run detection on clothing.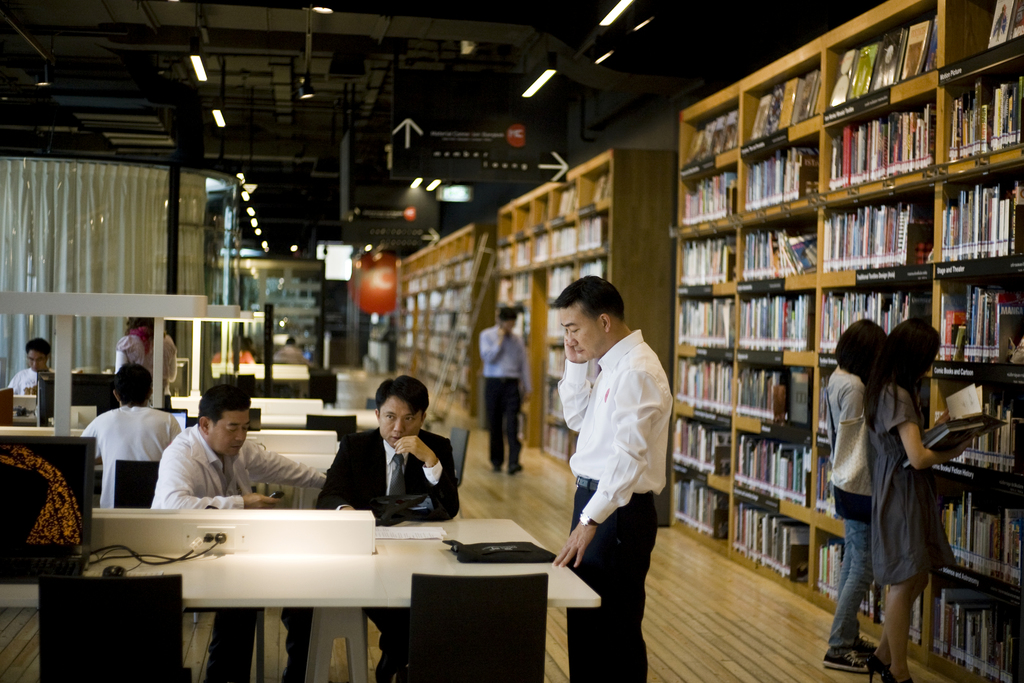
Result: left=116, top=330, right=182, bottom=400.
